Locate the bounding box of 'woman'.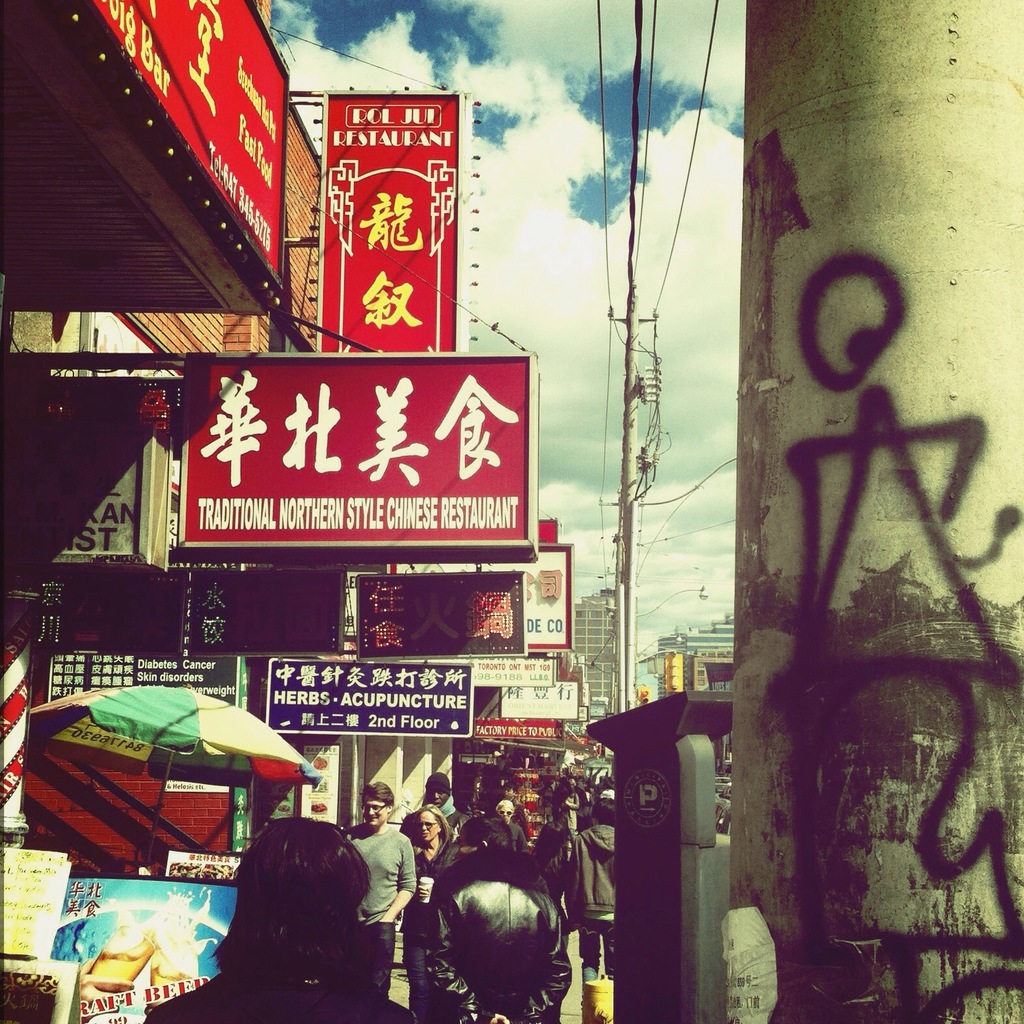
Bounding box: 498:803:526:846.
